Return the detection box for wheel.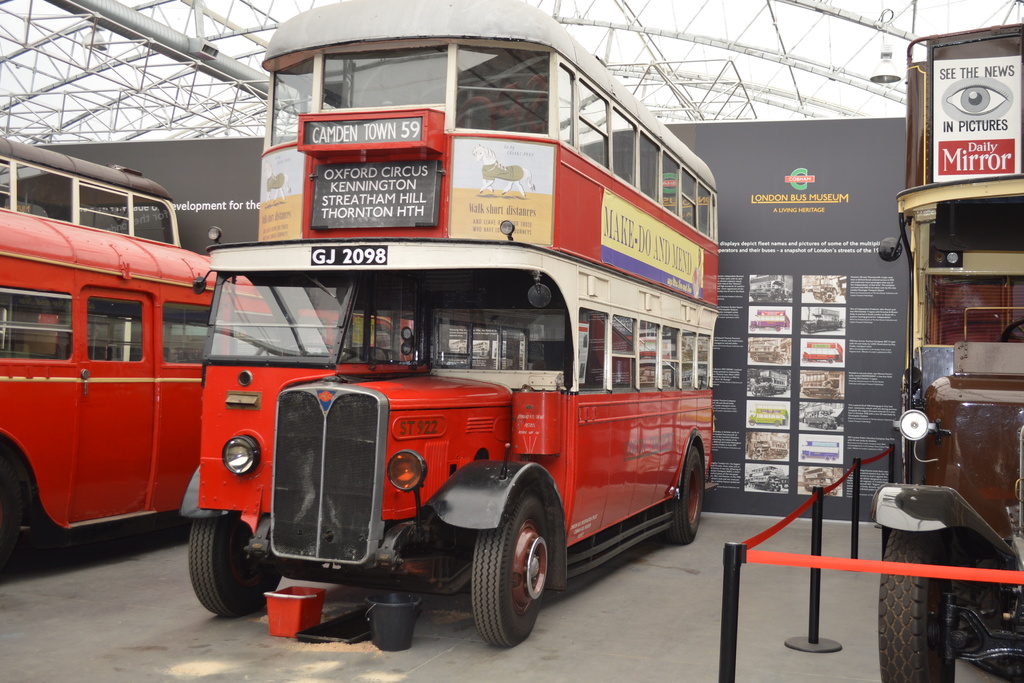
(left=806, top=422, right=808, bottom=426).
